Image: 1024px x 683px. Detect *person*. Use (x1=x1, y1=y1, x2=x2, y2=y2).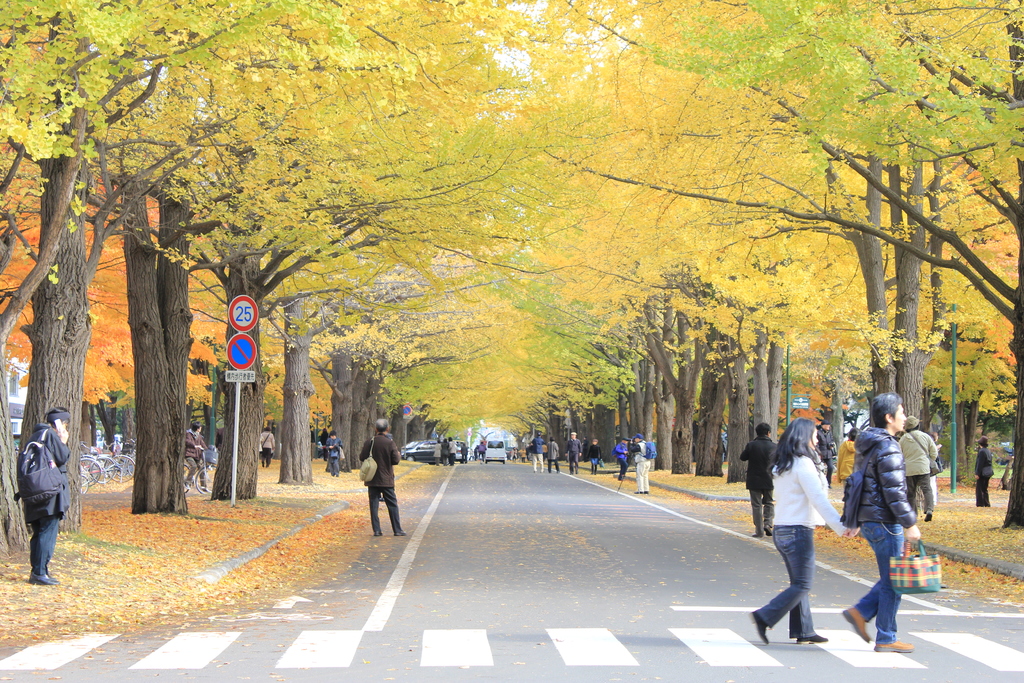
(x1=325, y1=429, x2=335, y2=475).
